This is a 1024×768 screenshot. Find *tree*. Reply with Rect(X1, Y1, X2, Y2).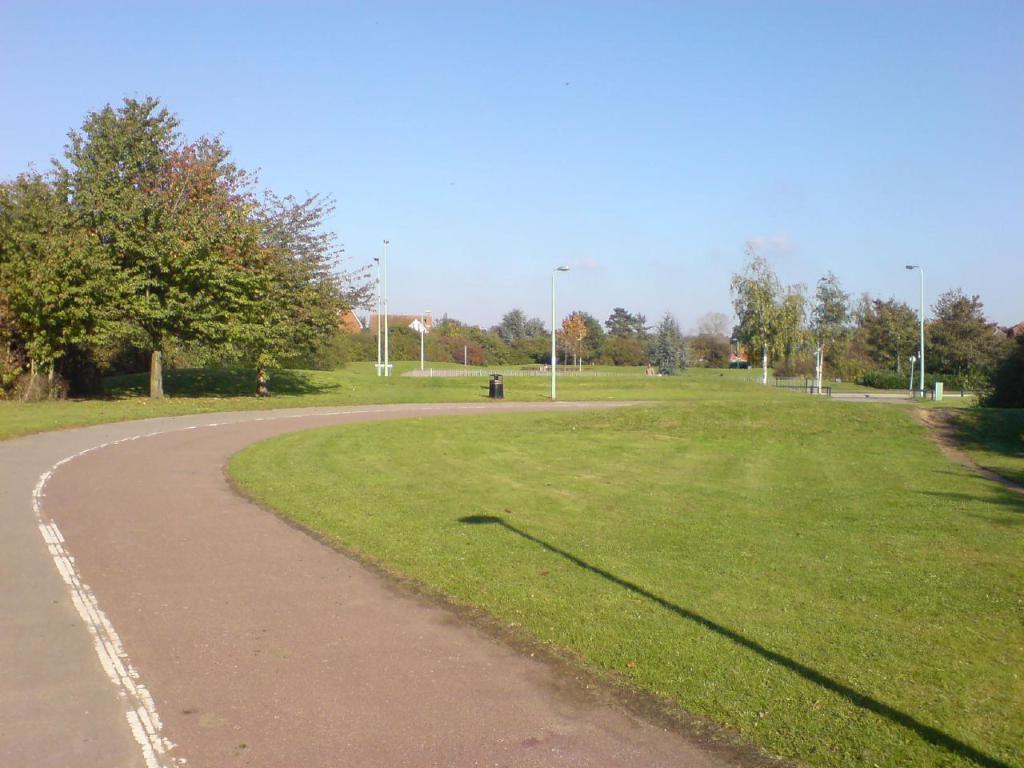
Rect(555, 307, 589, 365).
